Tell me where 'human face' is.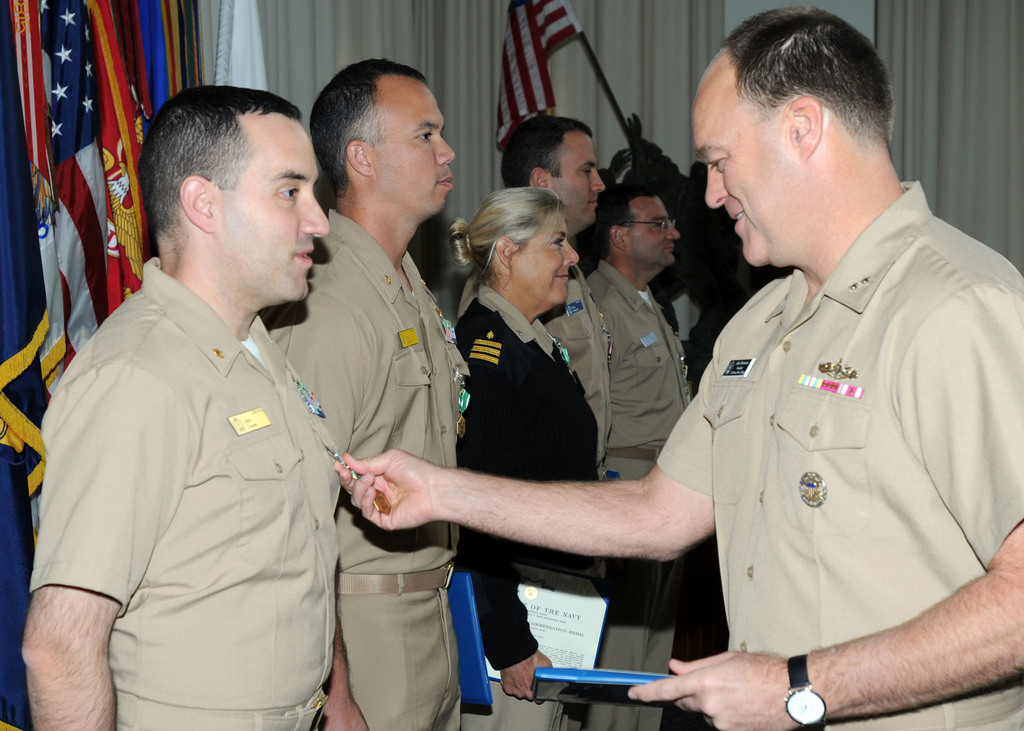
'human face' is at rect(691, 67, 826, 269).
